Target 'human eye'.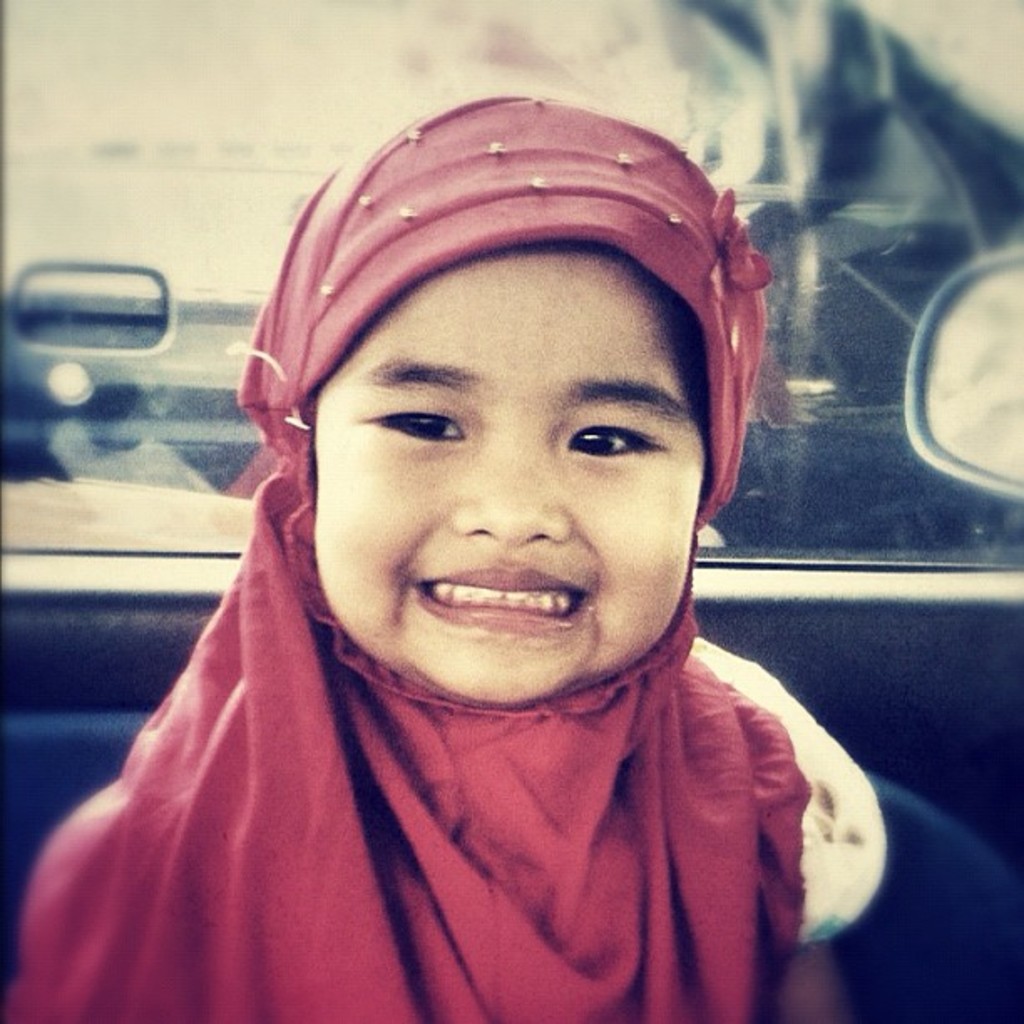
Target region: x1=564 y1=407 x2=674 y2=468.
